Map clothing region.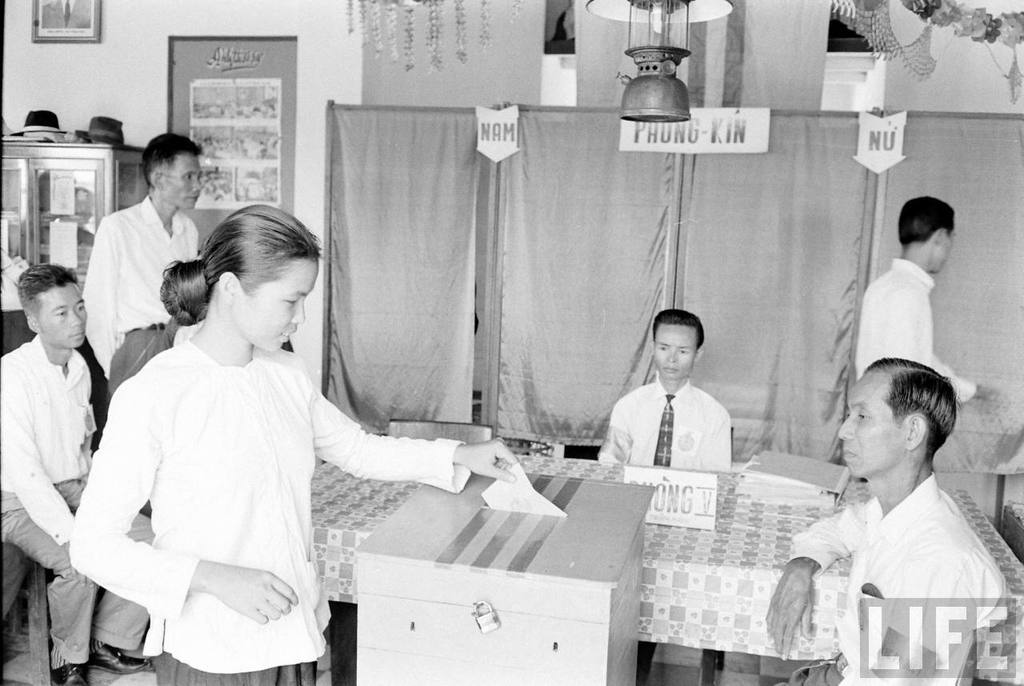
Mapped to [x1=1, y1=334, x2=153, y2=680].
